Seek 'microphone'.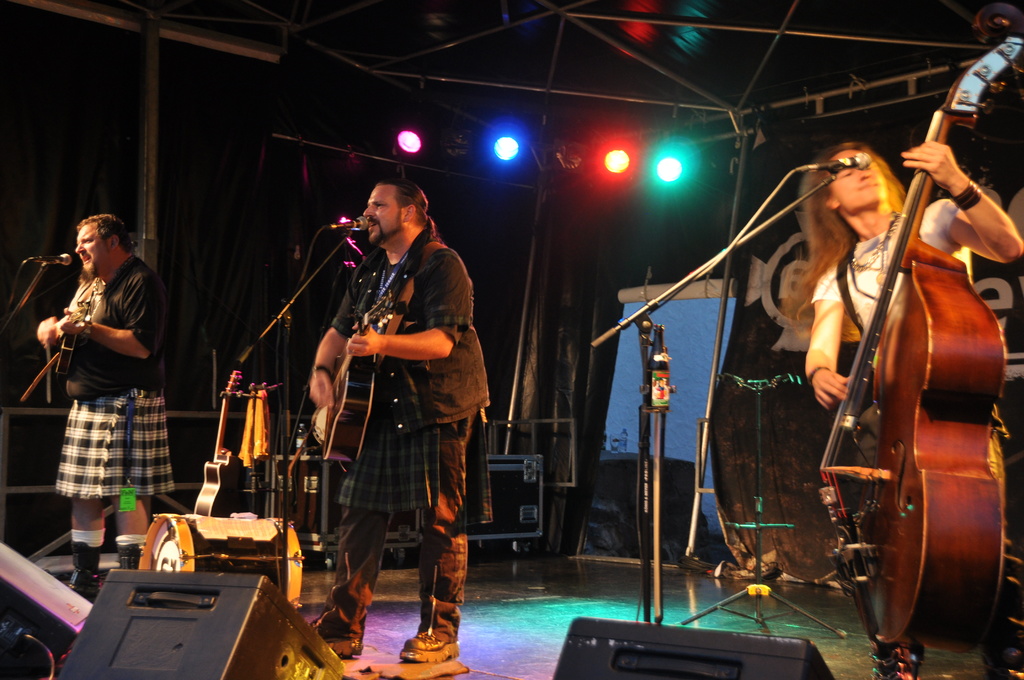
806/149/869/174.
